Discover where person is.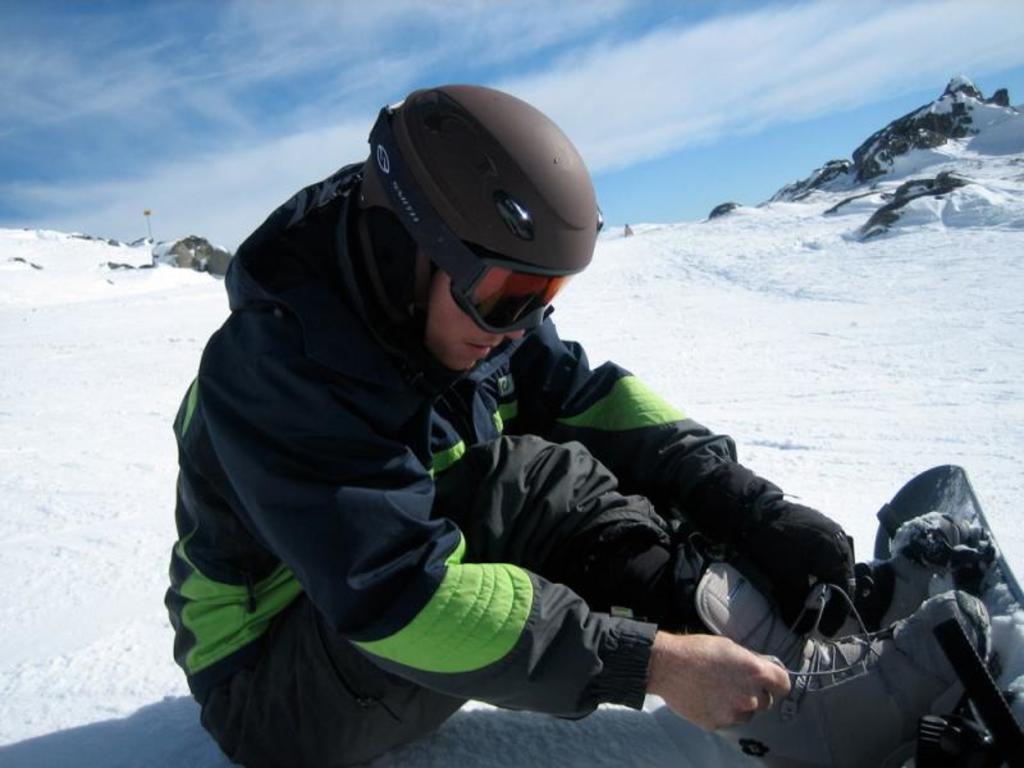
Discovered at bbox=(160, 88, 993, 767).
